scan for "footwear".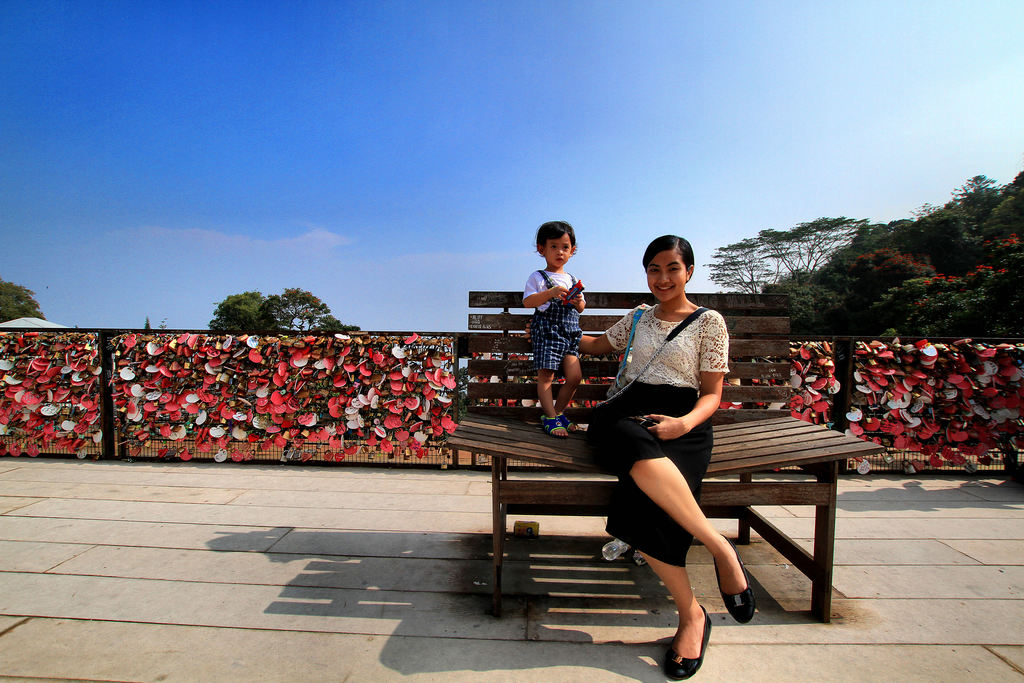
Scan result: 559,414,582,438.
